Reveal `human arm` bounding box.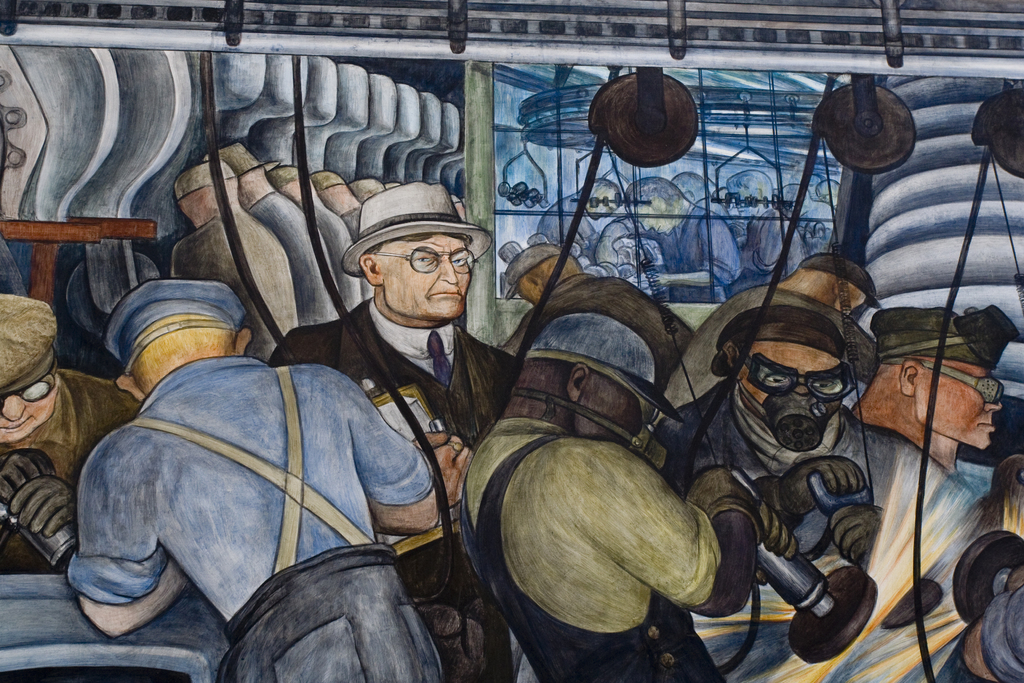
Revealed: box(814, 494, 892, 563).
